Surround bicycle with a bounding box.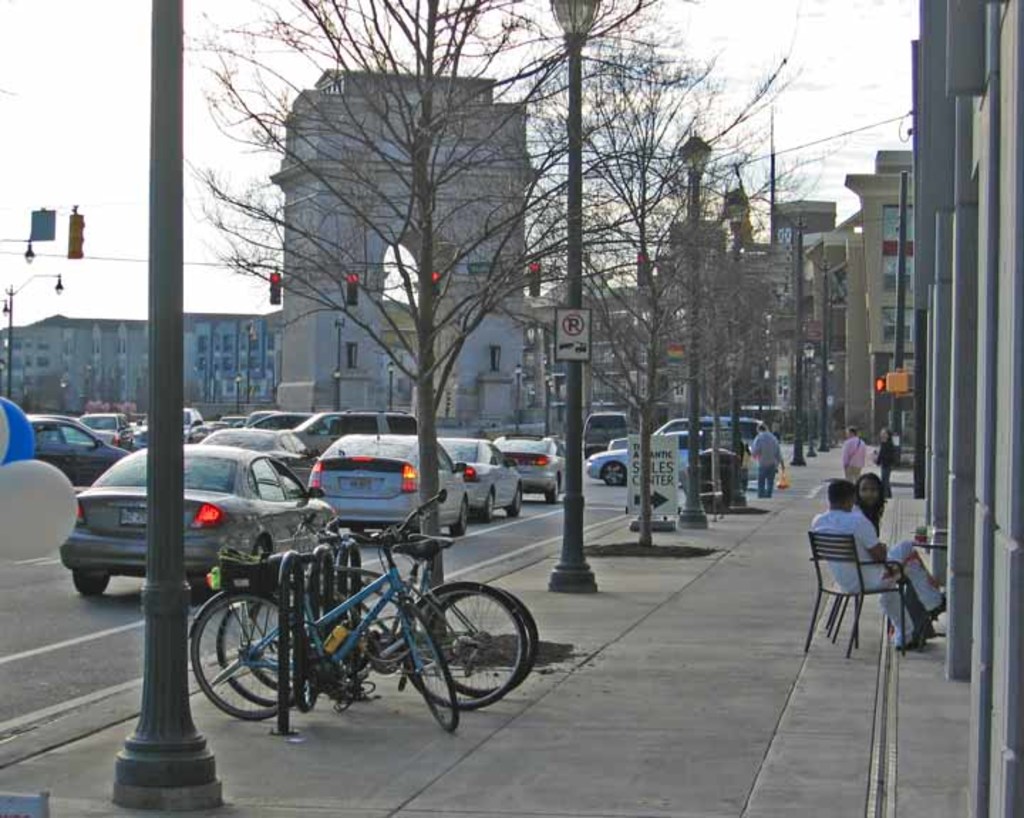
BBox(246, 509, 540, 701).
